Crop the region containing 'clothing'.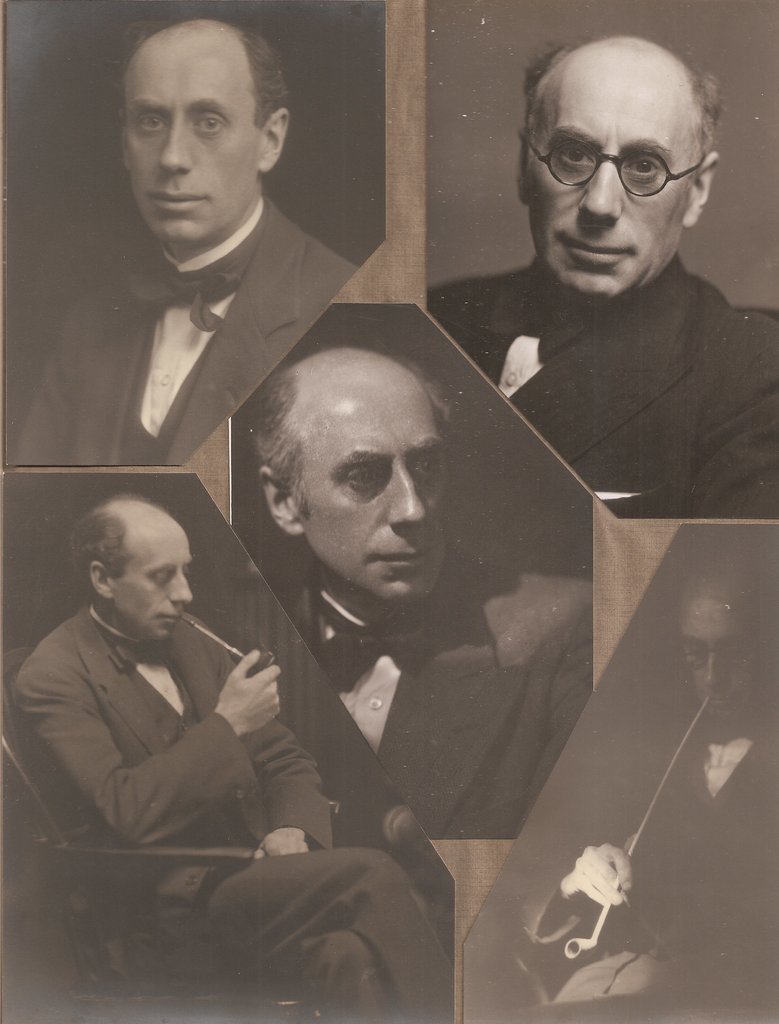
Crop region: 523, 713, 778, 1020.
